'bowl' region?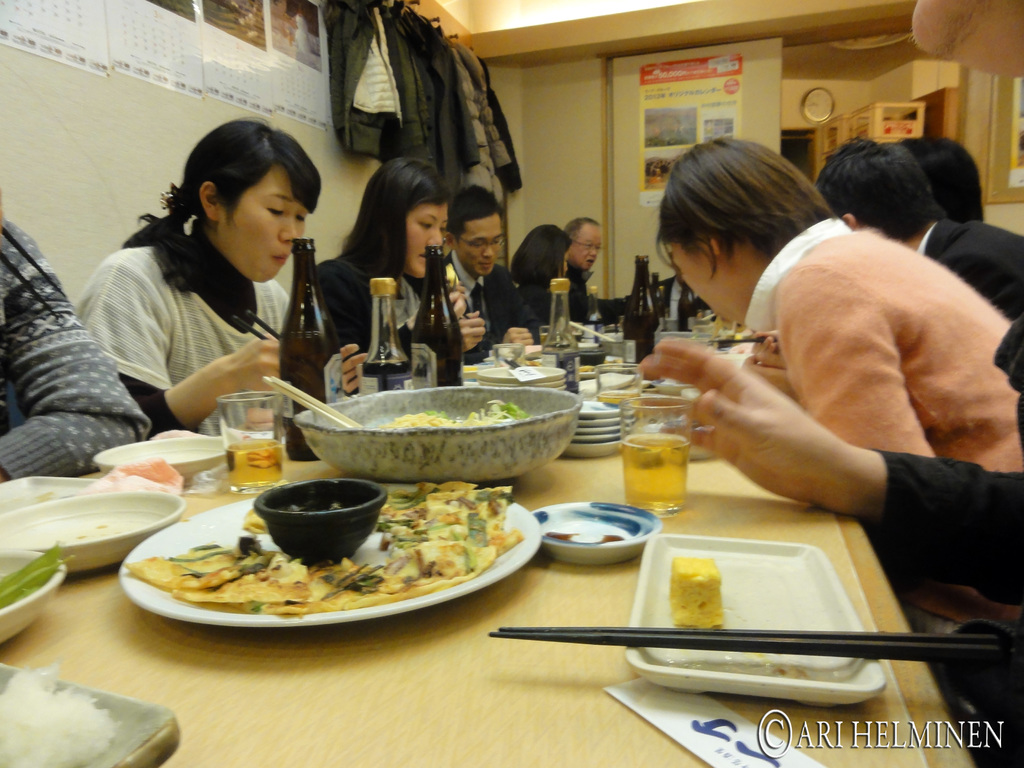
257 475 384 565
